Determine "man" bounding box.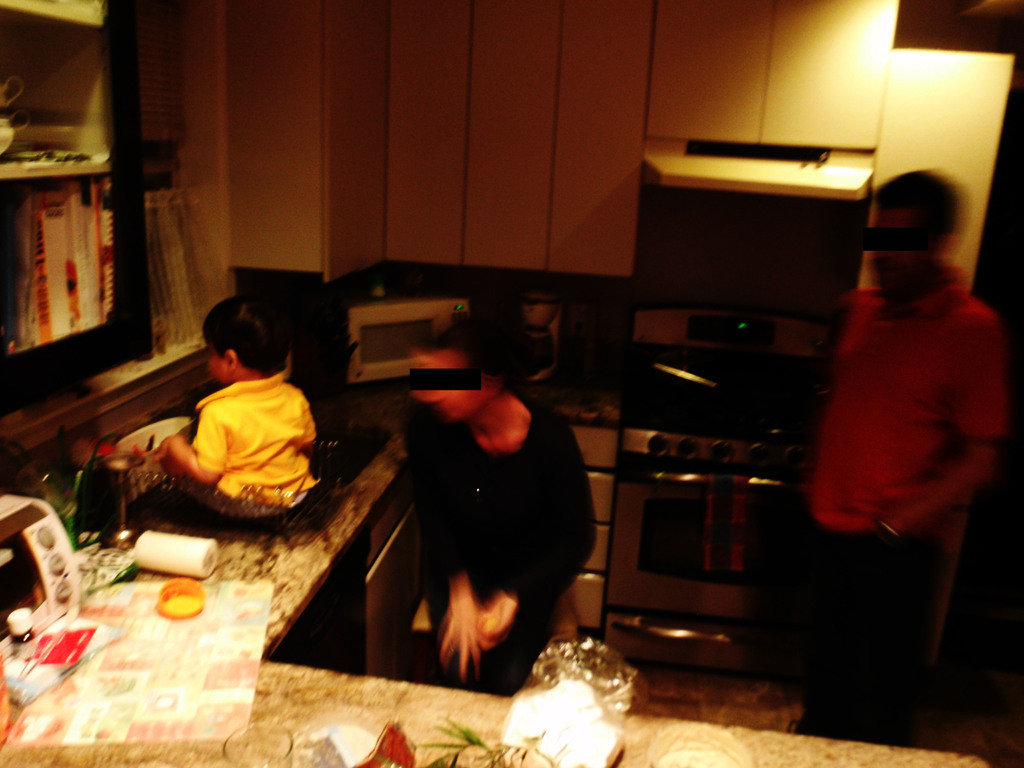
Determined: 780,193,1010,703.
